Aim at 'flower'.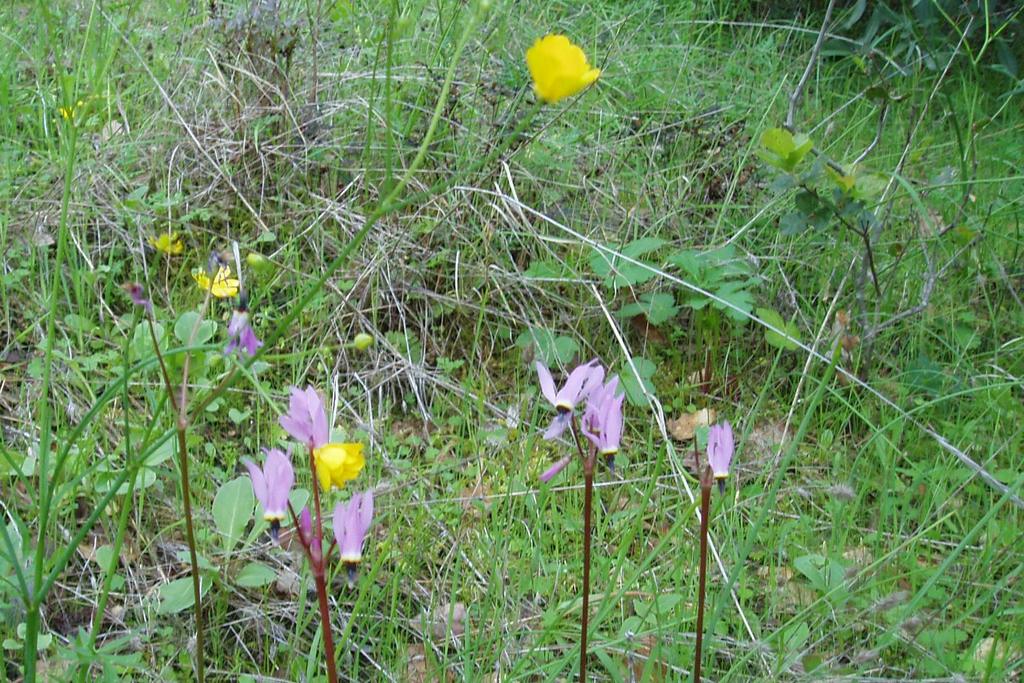
Aimed at (x1=226, y1=313, x2=257, y2=350).
